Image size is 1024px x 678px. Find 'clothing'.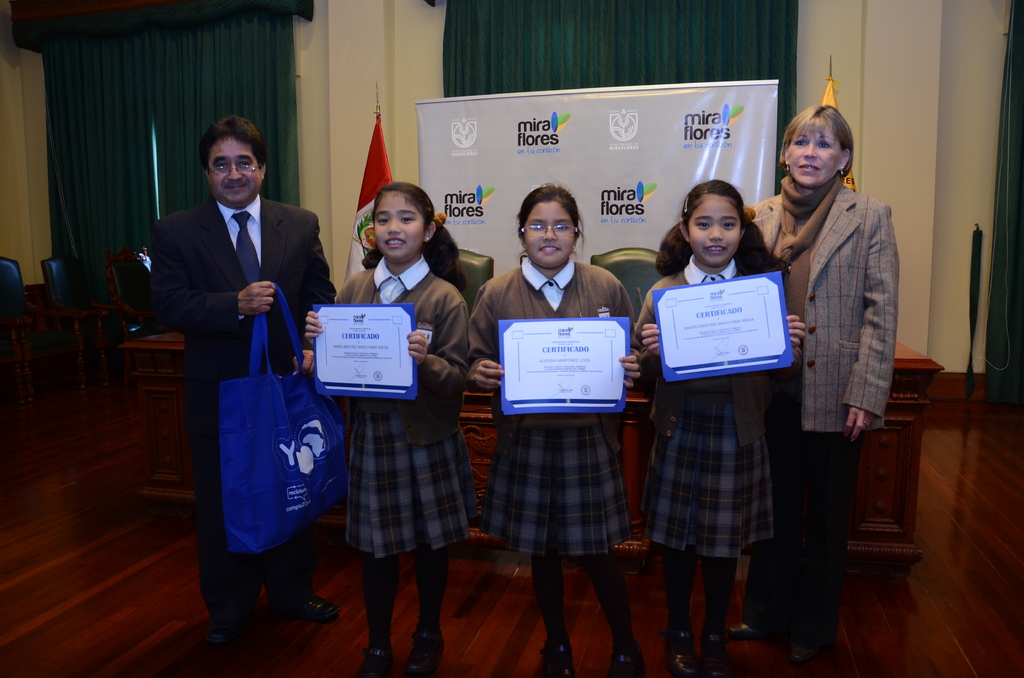
box(468, 227, 644, 600).
